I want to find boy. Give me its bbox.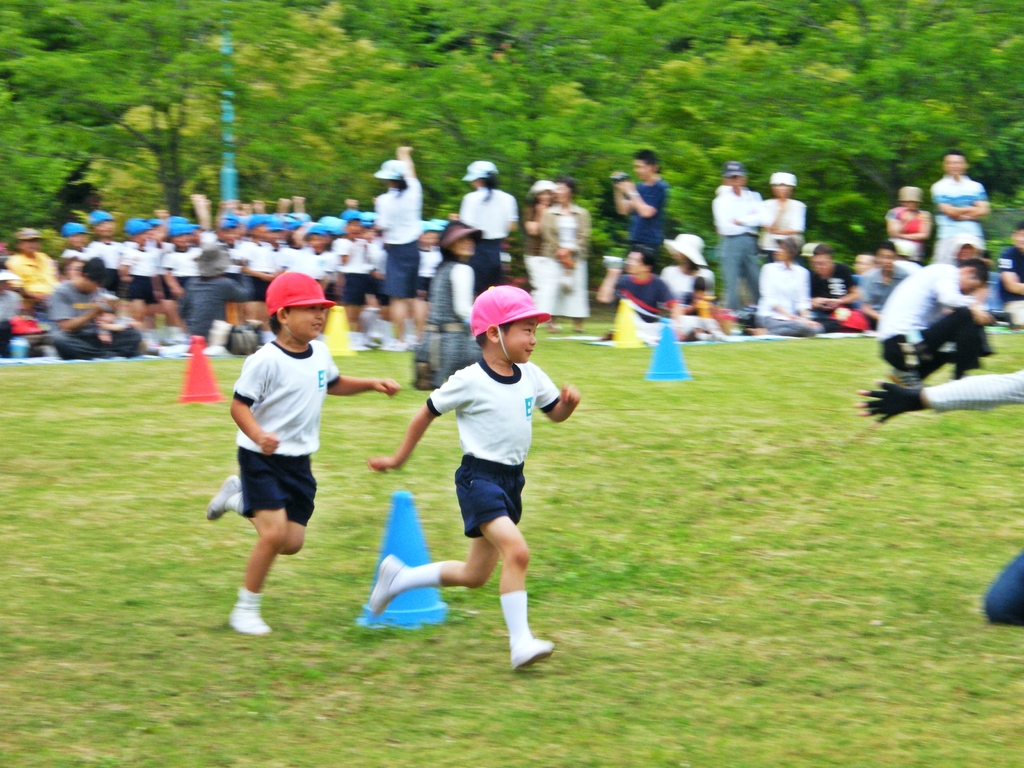
207,269,396,635.
